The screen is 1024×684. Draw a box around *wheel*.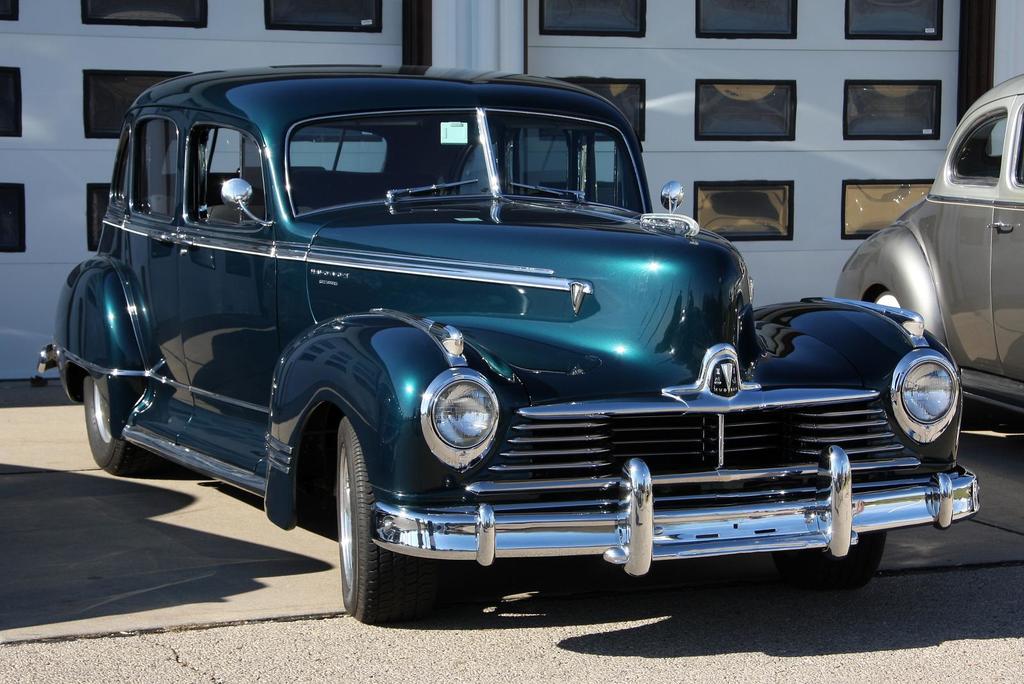
l=79, t=370, r=159, b=475.
